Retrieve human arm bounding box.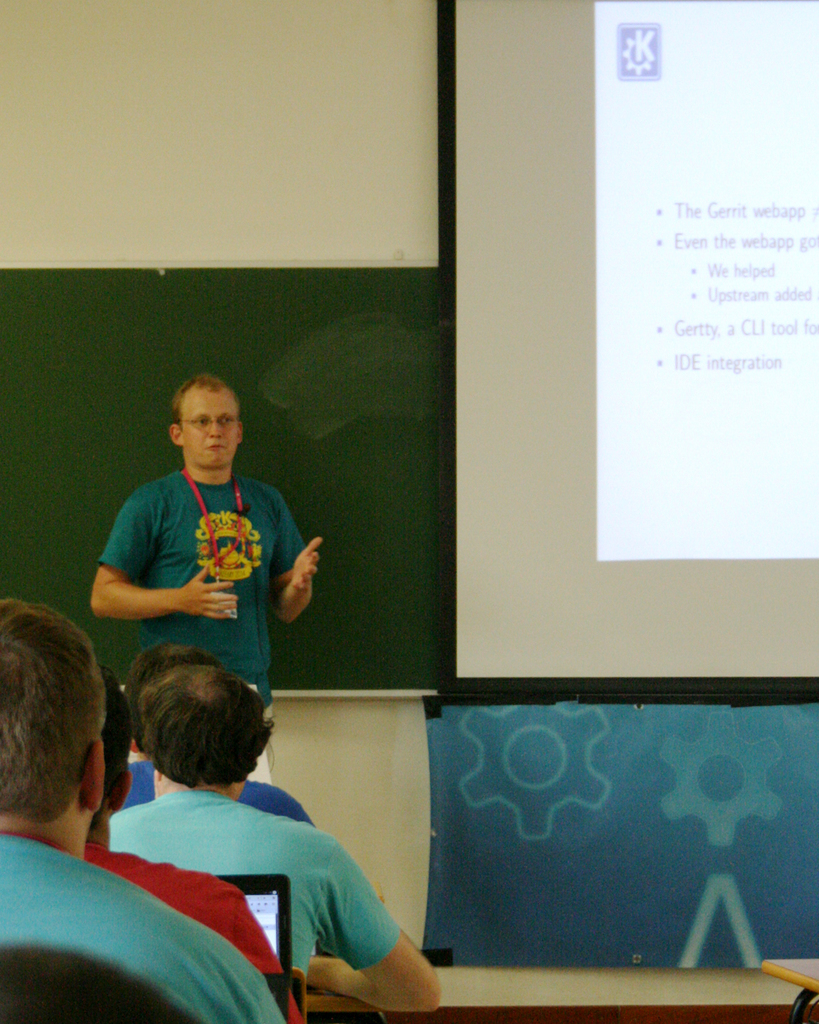
Bounding box: bbox=[265, 485, 328, 629].
